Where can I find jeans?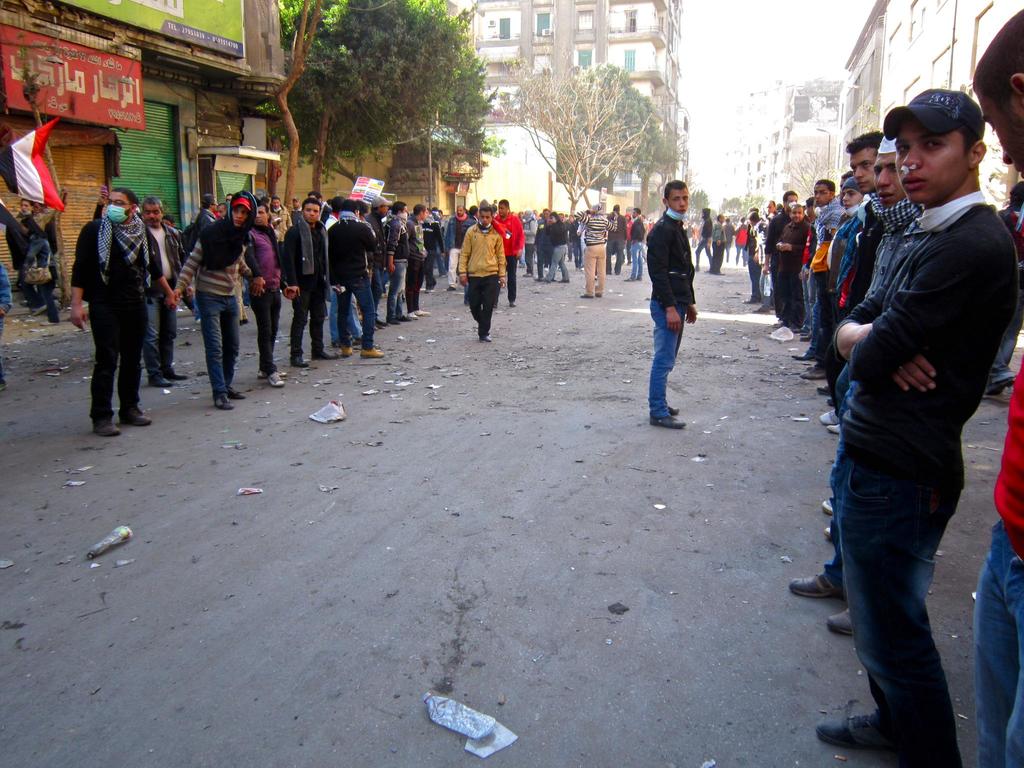
You can find it at 422/247/433/291.
